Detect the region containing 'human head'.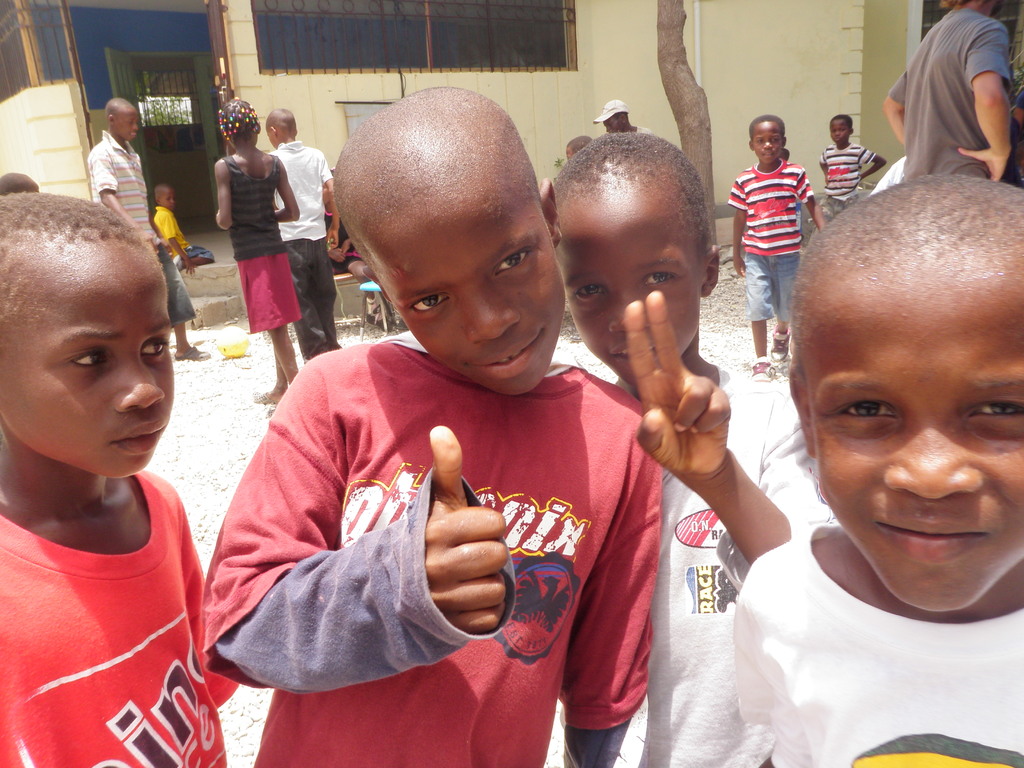
box=[267, 108, 295, 145].
